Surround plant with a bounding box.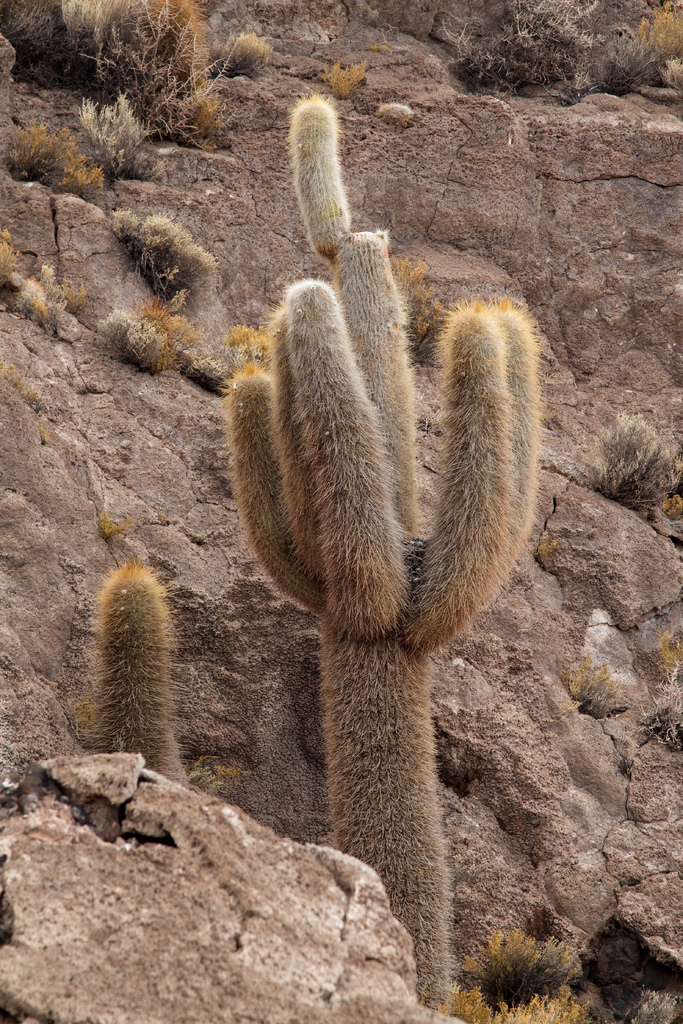
(432,917,682,1023).
